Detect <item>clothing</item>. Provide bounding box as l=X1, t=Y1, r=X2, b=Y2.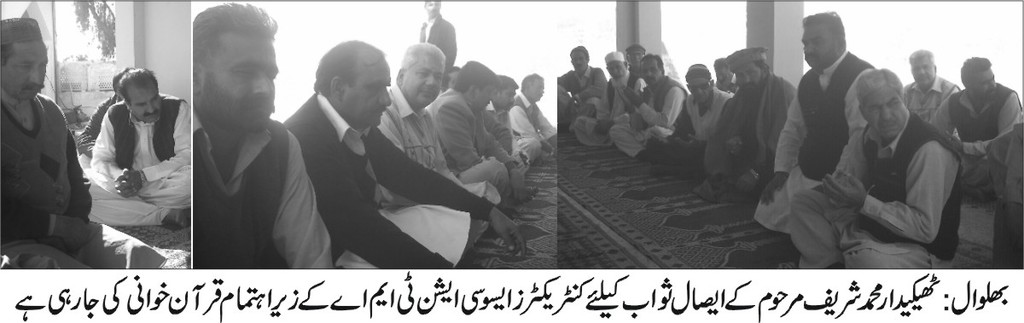
l=284, t=78, r=497, b=274.
